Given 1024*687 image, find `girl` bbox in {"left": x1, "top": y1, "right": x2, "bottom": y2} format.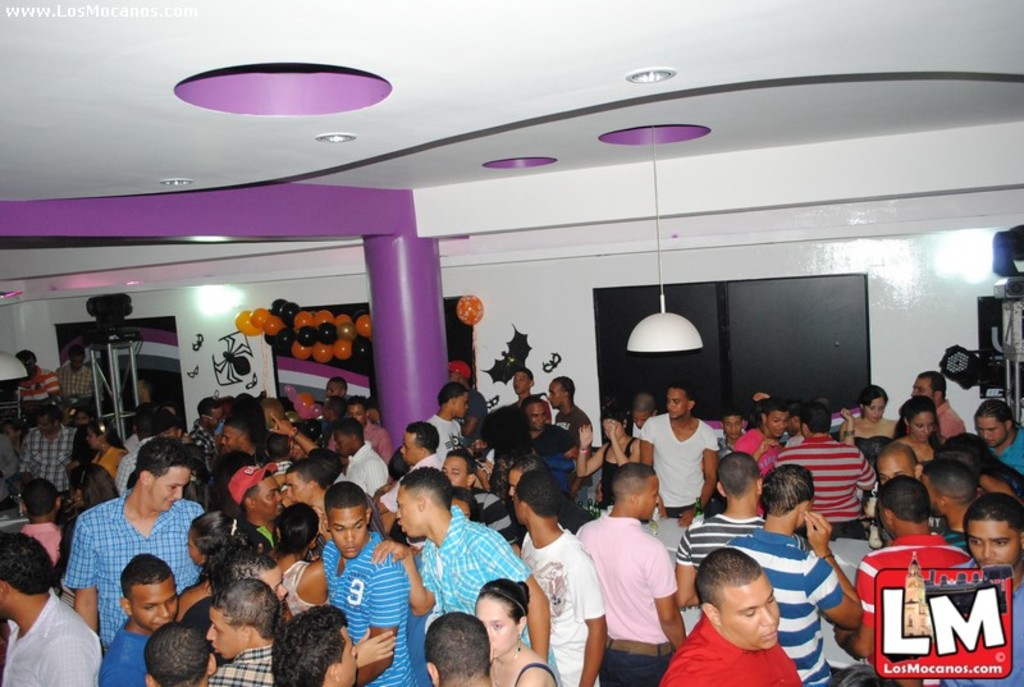
{"left": 173, "top": 514, "right": 274, "bottom": 624}.
